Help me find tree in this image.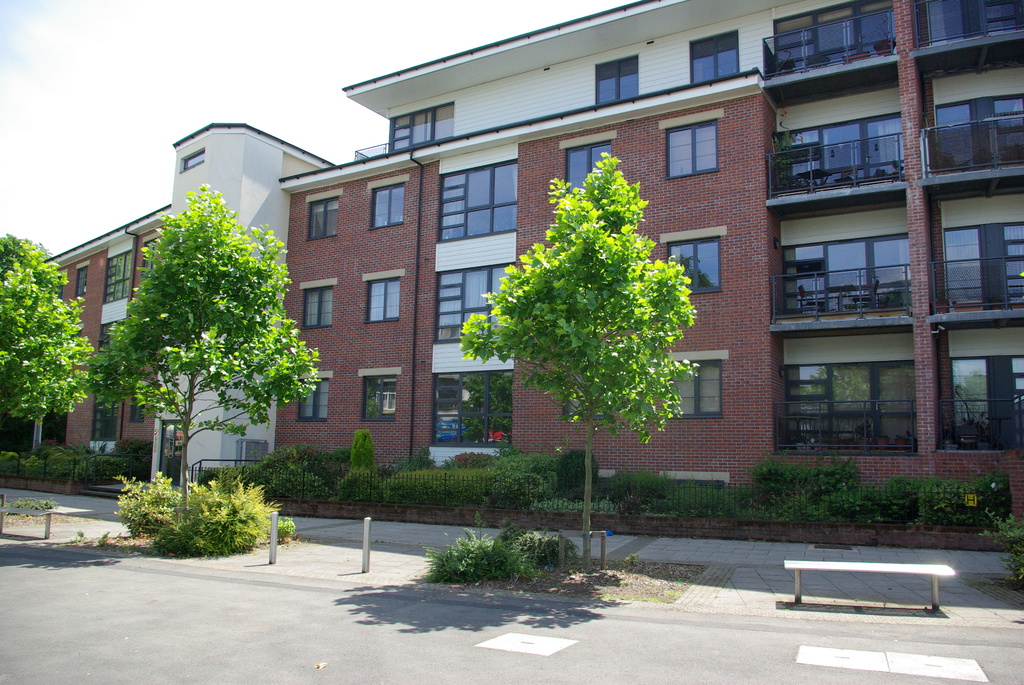
Found it: l=450, t=152, r=695, b=556.
